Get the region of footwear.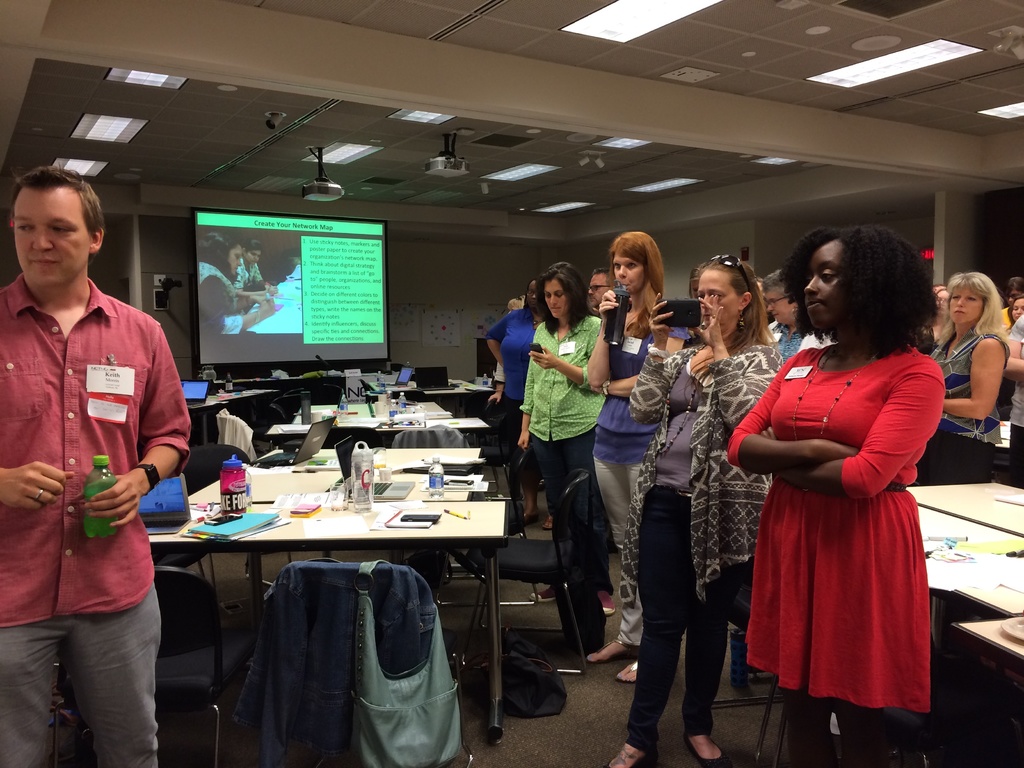
box(604, 743, 652, 767).
